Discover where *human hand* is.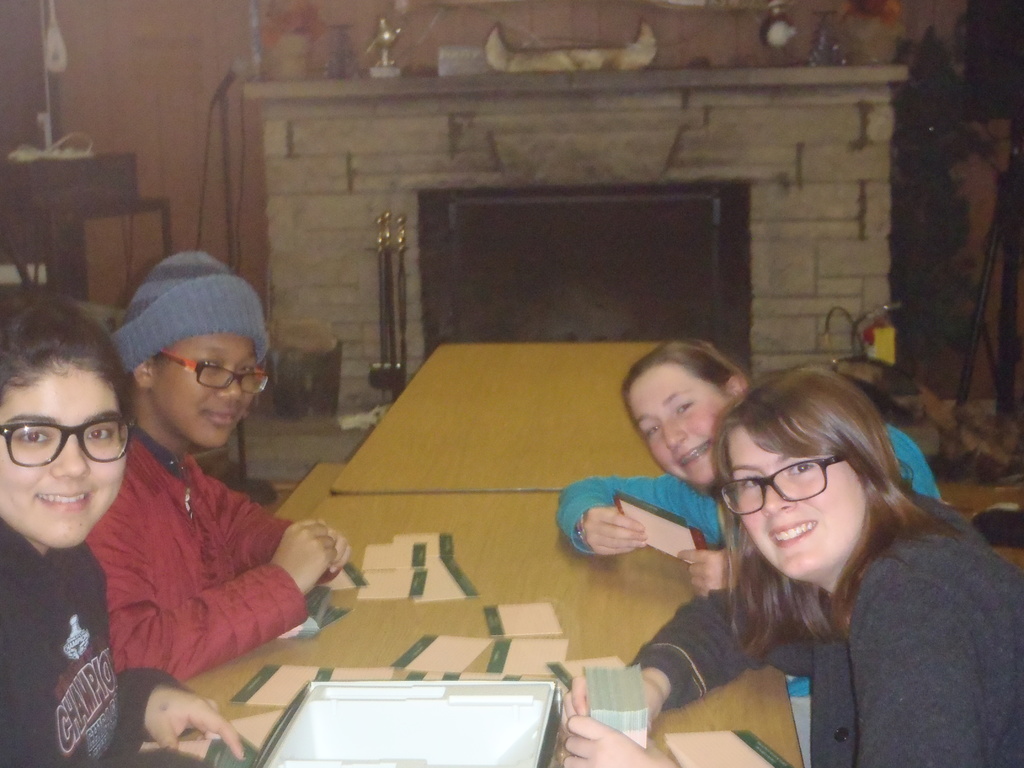
Discovered at pyautogui.locateOnScreen(322, 520, 351, 574).
